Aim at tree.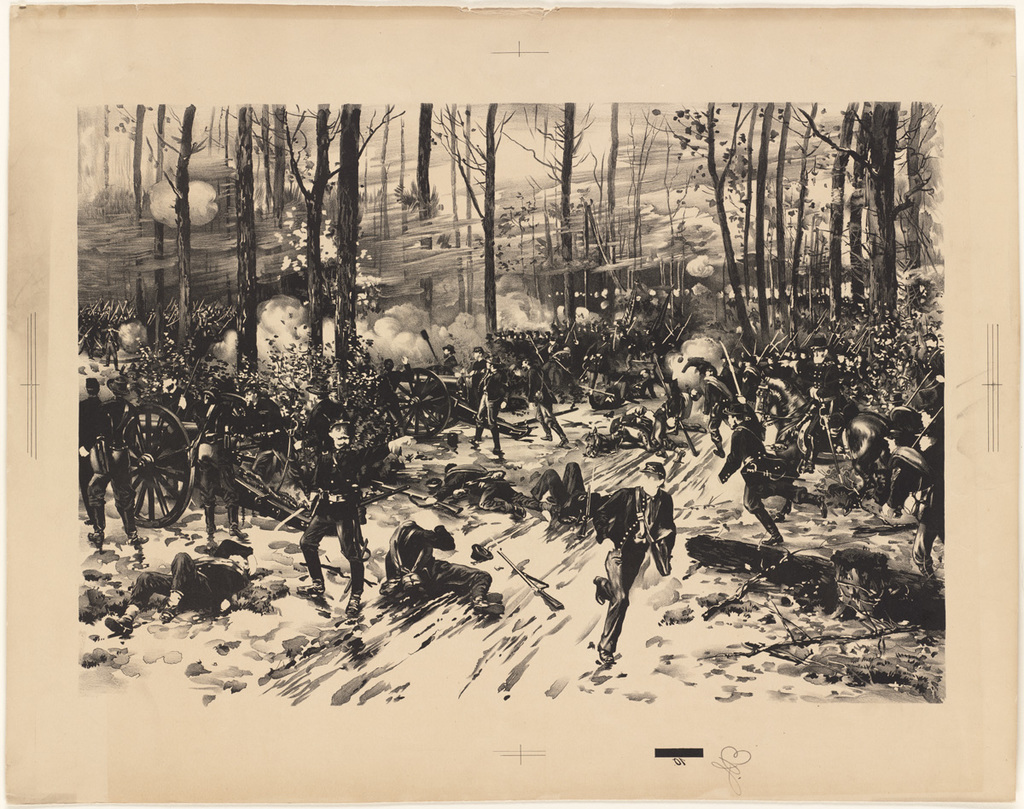
Aimed at (753, 101, 942, 329).
